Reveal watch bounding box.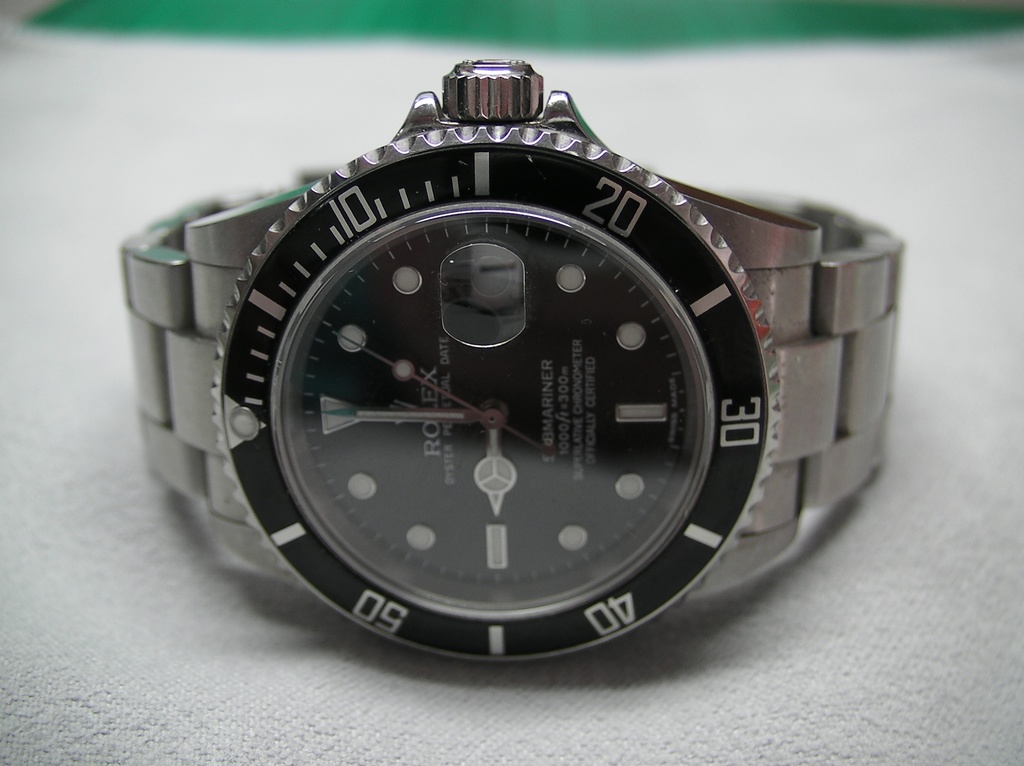
Revealed: (117, 51, 911, 669).
